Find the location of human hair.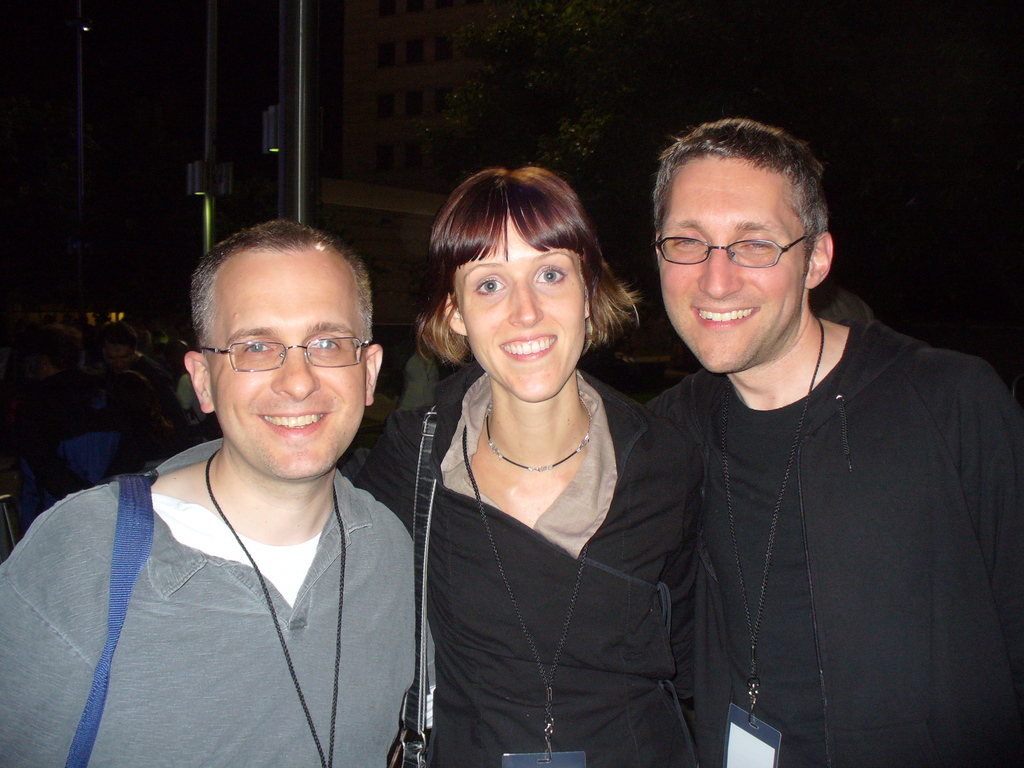
Location: [x1=172, y1=223, x2=368, y2=405].
